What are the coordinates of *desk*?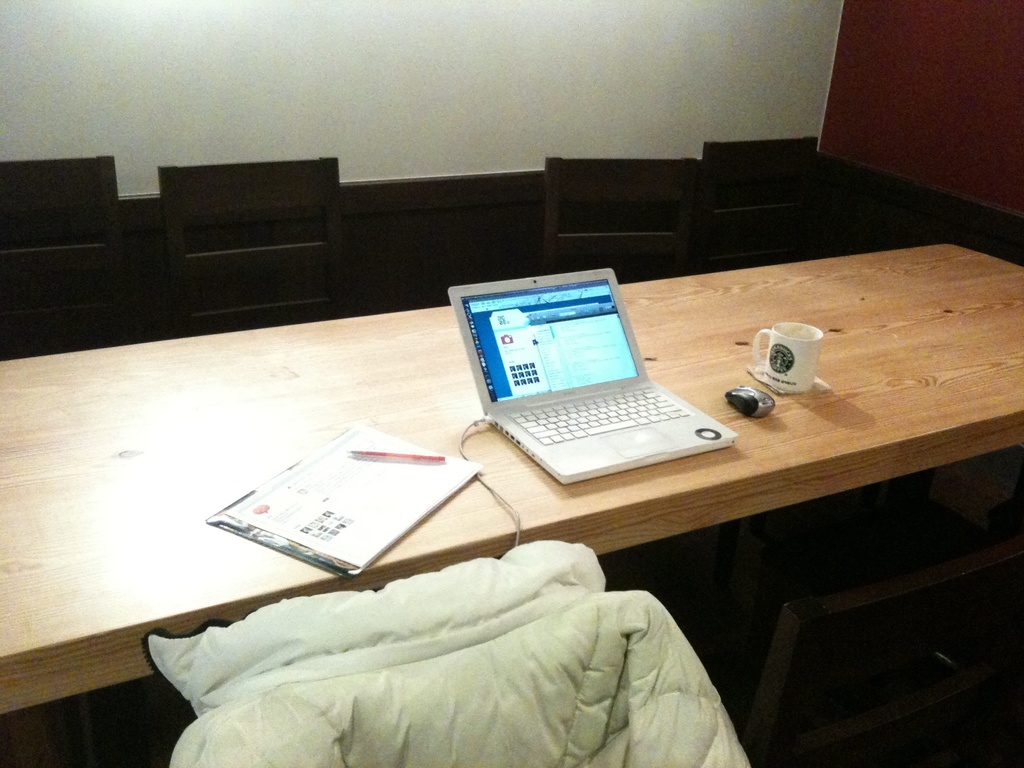
l=0, t=241, r=1023, b=715.
